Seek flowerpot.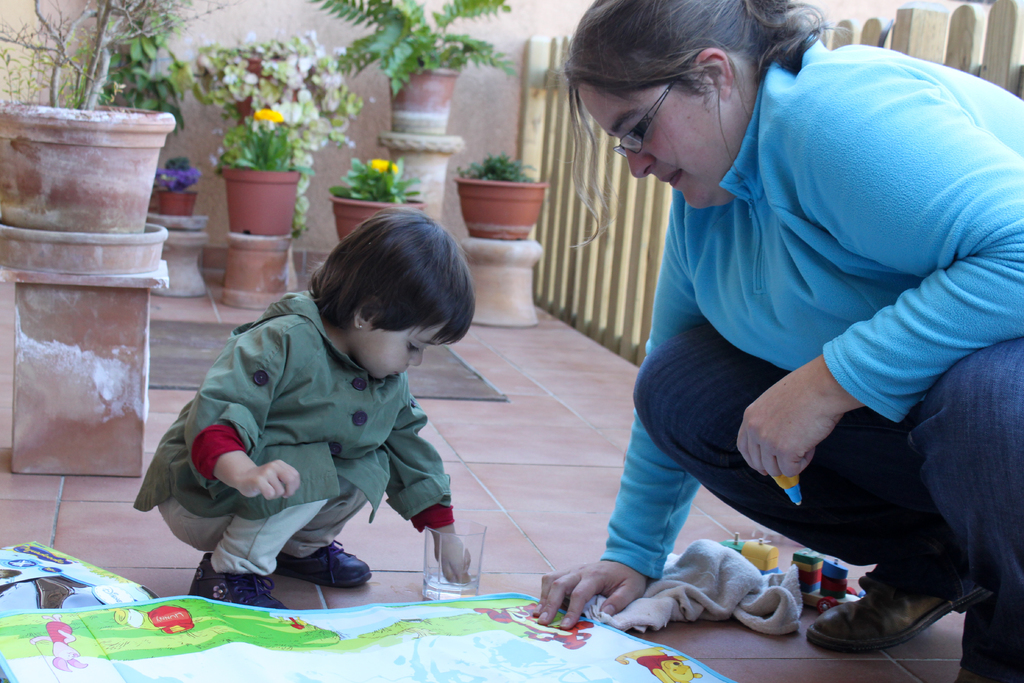
<box>390,64,460,136</box>.
